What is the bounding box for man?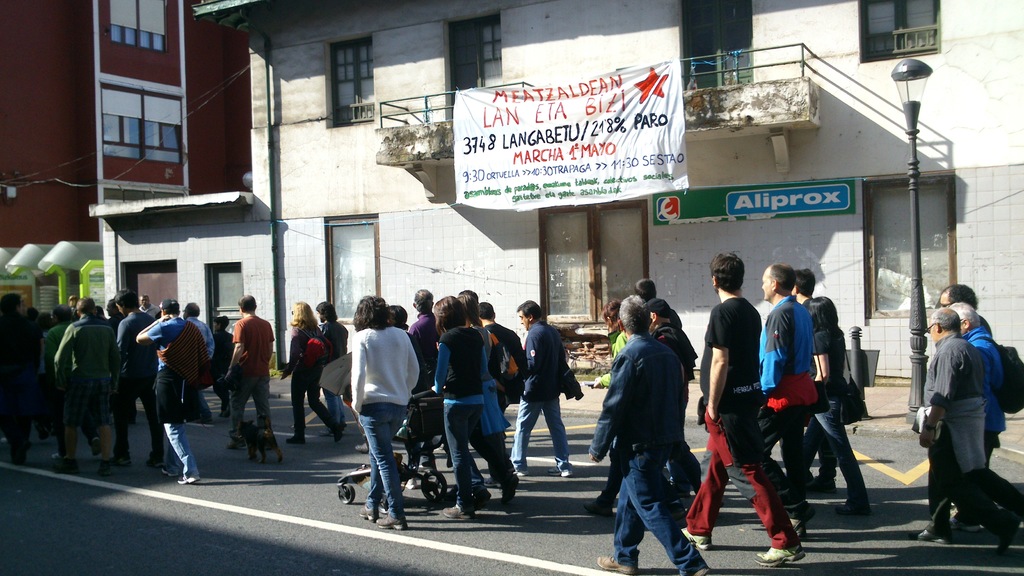
[x1=222, y1=289, x2=276, y2=453].
